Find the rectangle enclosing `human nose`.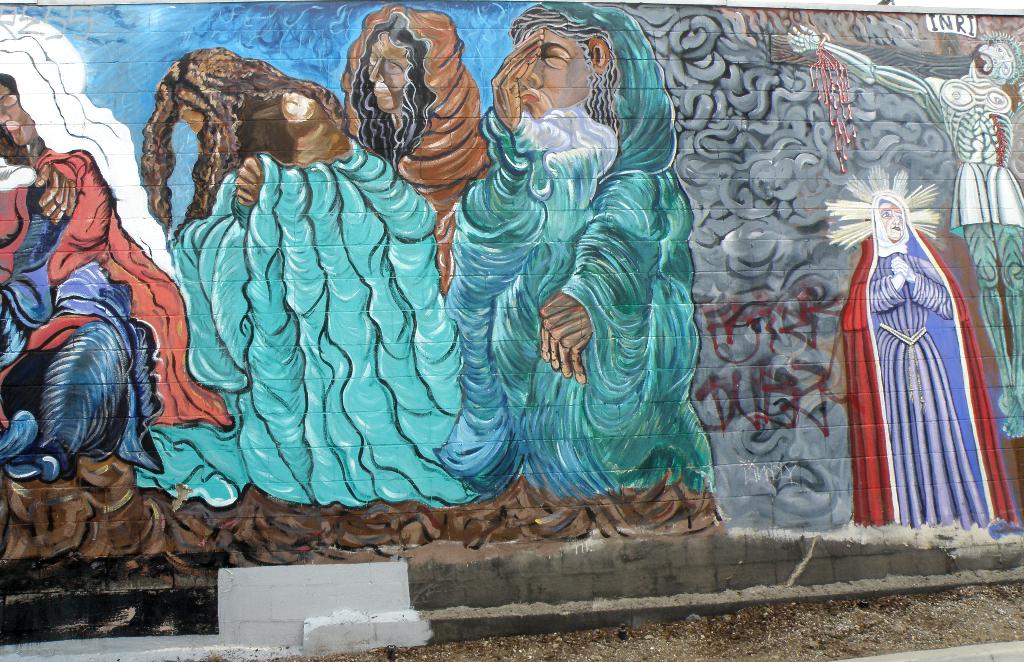
[365,54,385,84].
